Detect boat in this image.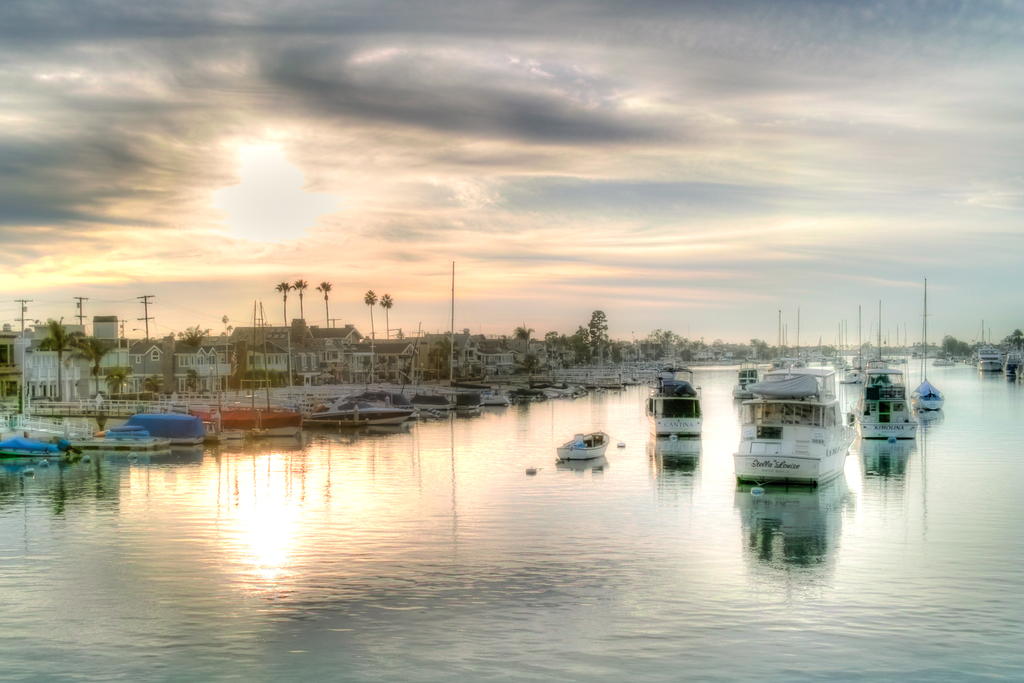
Detection: [413,383,472,424].
